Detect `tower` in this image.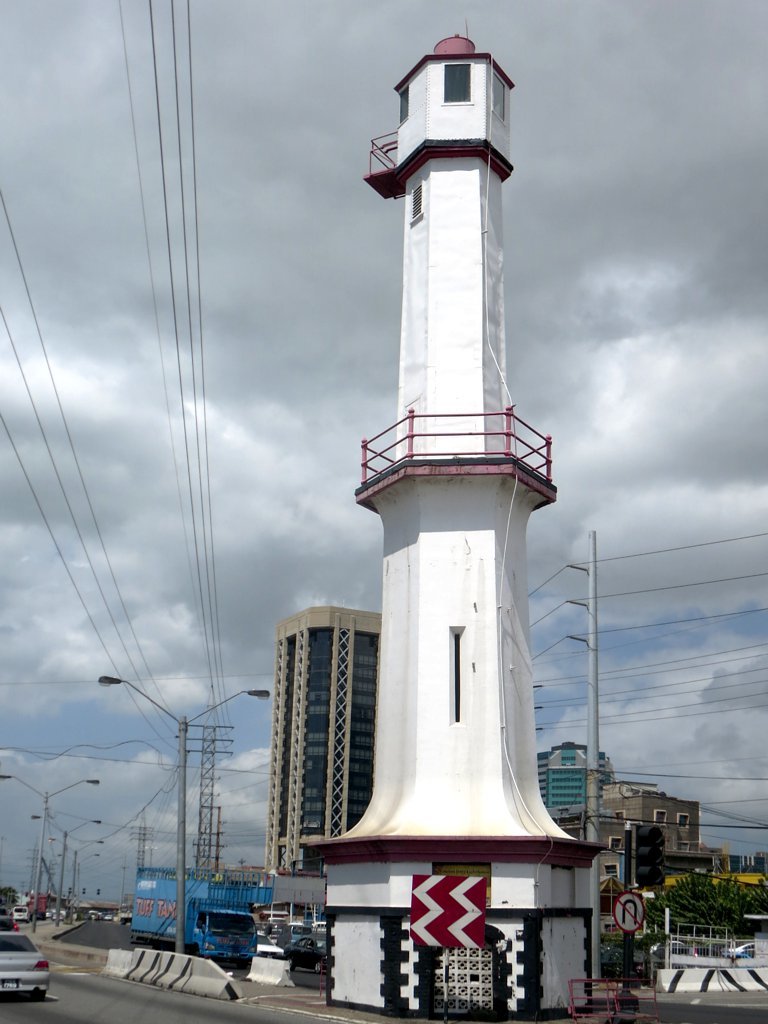
Detection: left=322, top=0, right=575, bottom=953.
